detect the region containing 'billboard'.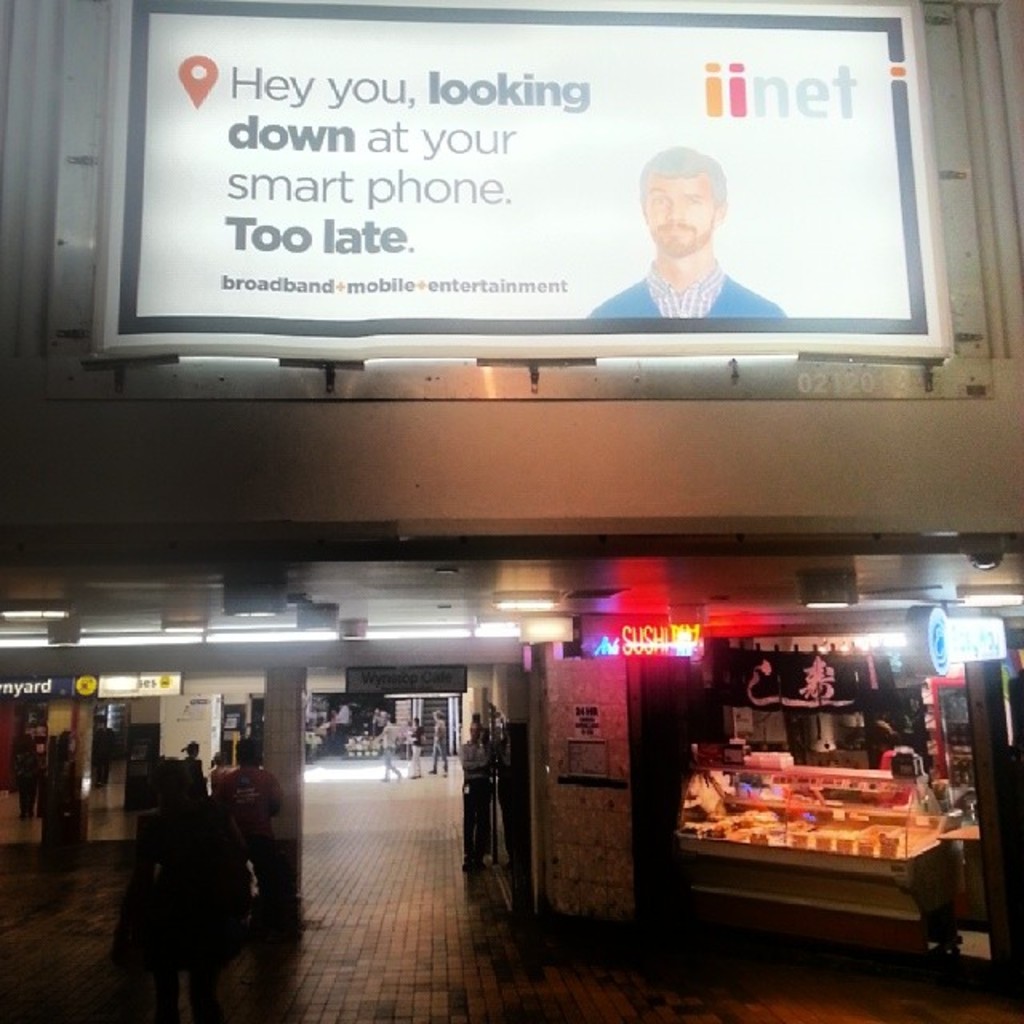
bbox=[101, 0, 947, 358].
